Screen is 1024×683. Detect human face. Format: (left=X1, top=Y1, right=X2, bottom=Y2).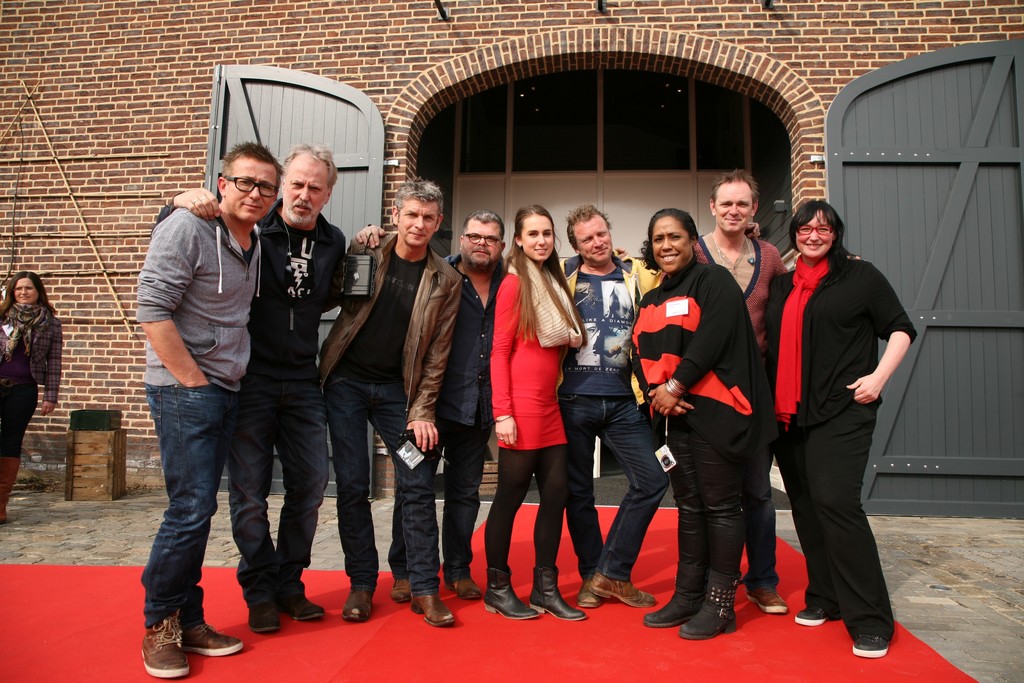
(left=396, top=193, right=442, bottom=248).
